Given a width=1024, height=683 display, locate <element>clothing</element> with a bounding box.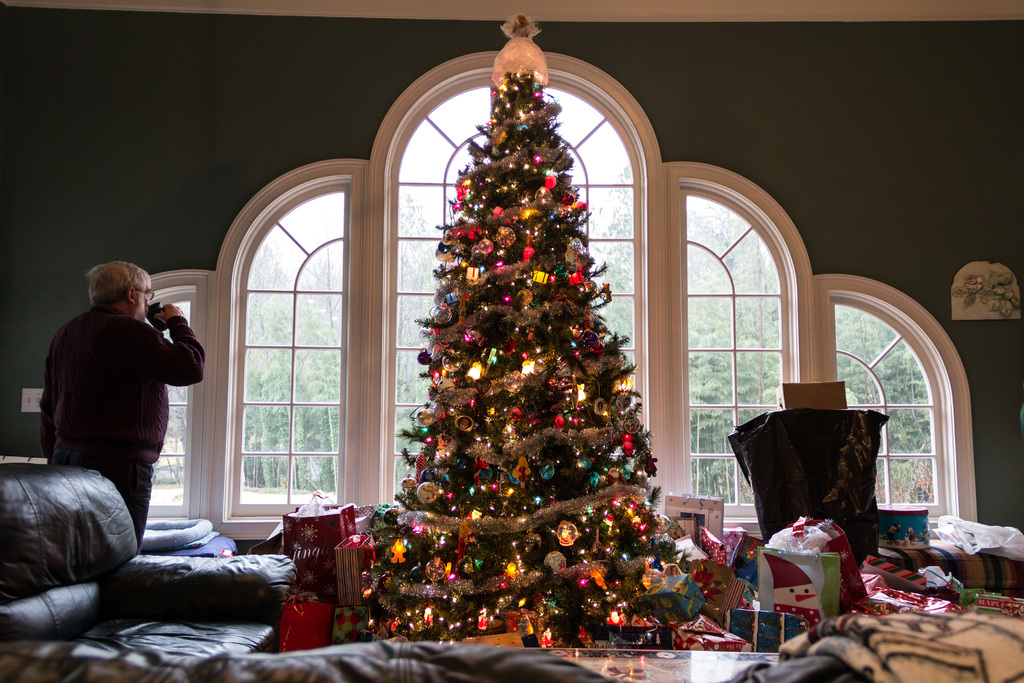
Located: [43,274,202,522].
